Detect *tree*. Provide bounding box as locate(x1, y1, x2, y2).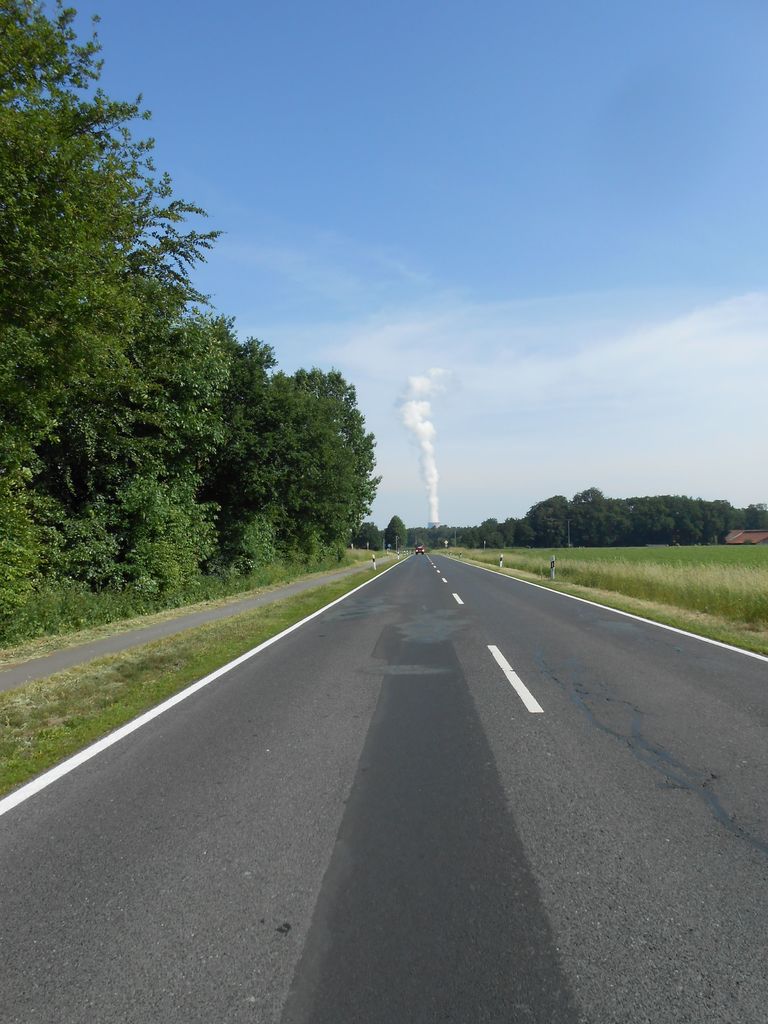
locate(400, 522, 445, 550).
